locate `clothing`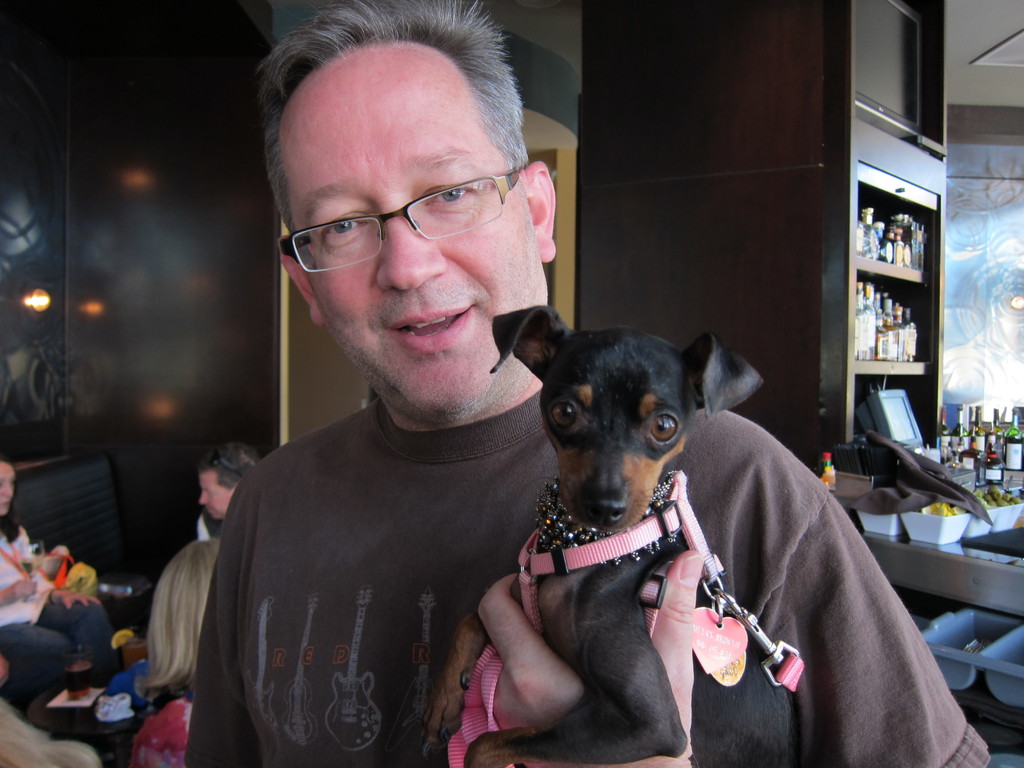
<region>179, 401, 989, 763</region>
